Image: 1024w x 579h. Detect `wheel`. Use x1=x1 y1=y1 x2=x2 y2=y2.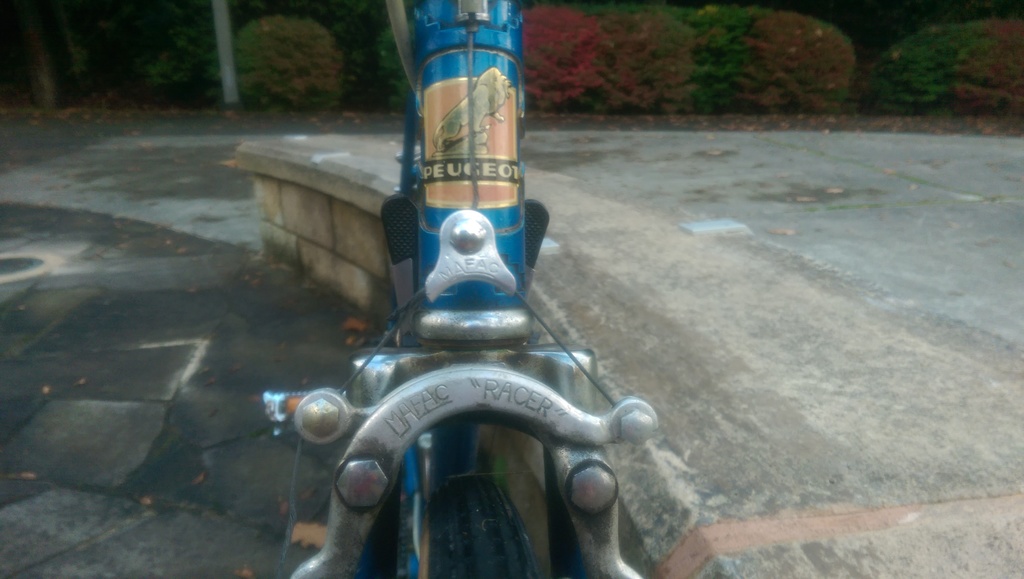
x1=428 y1=470 x2=536 y2=578.
